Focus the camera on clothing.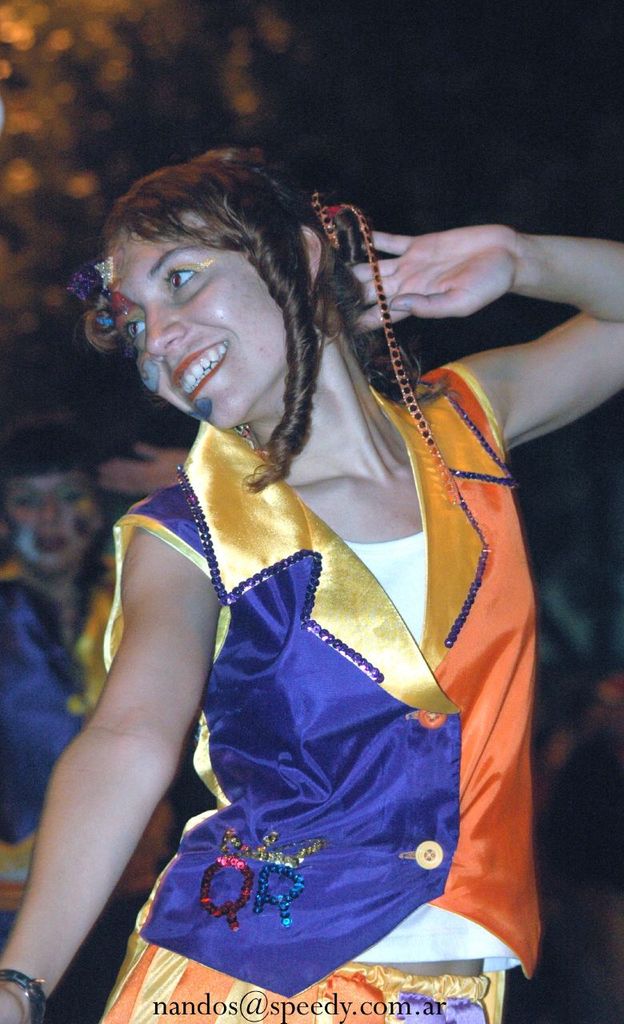
Focus region: x1=0 y1=563 x2=145 y2=1023.
